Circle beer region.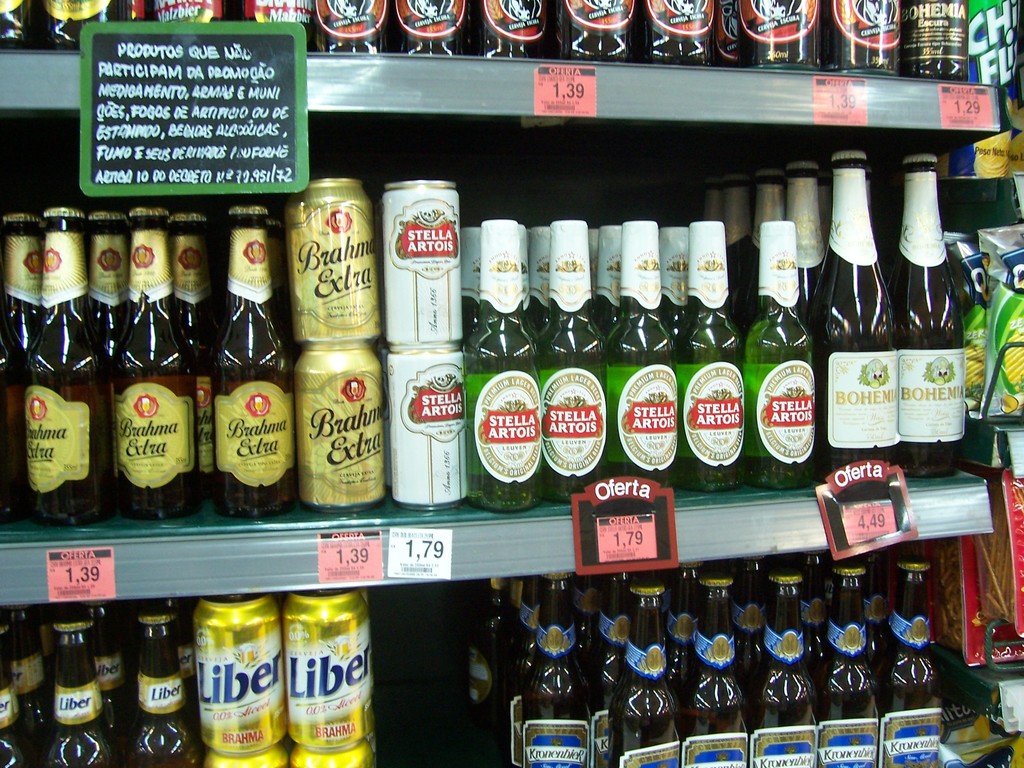
Region: 744:216:814:507.
